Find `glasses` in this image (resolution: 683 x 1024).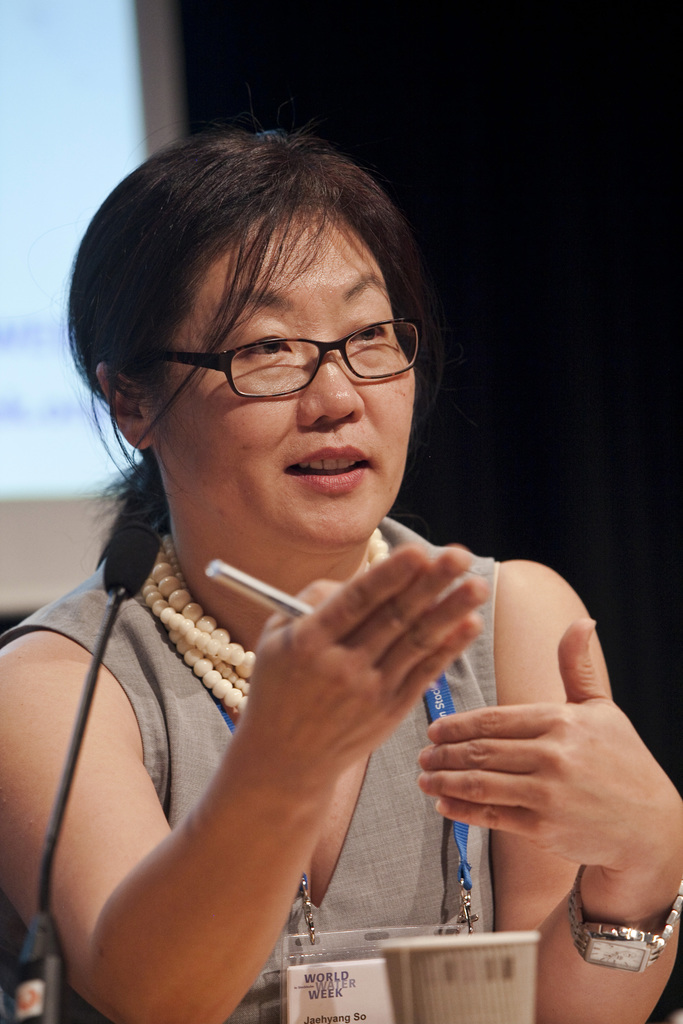
(144, 316, 427, 398).
